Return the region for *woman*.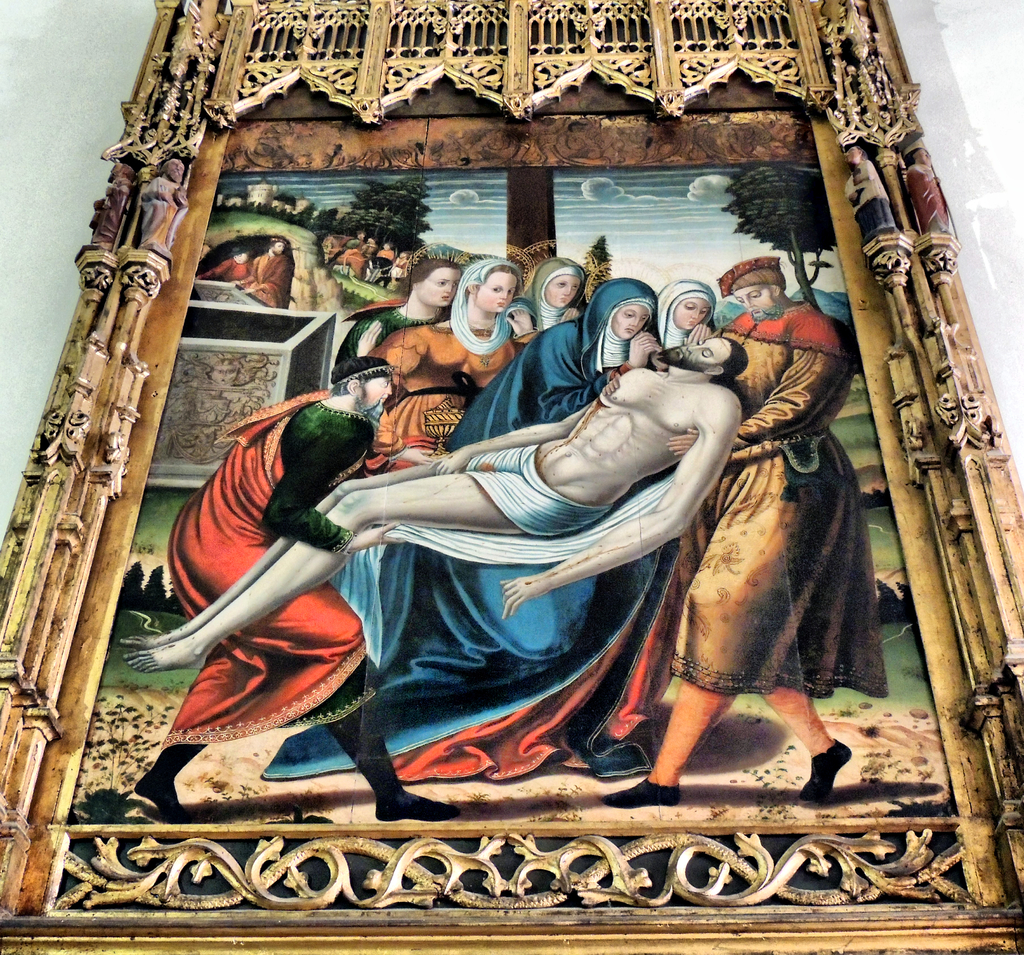
x1=657, y1=277, x2=717, y2=335.
